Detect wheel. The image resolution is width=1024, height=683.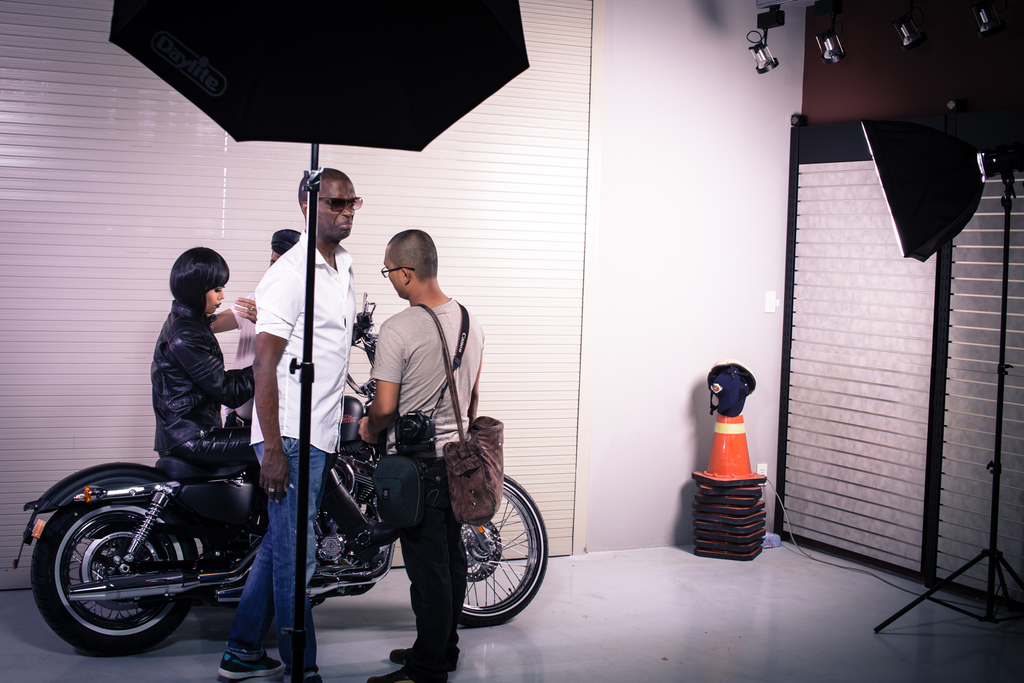
(459, 471, 548, 630).
